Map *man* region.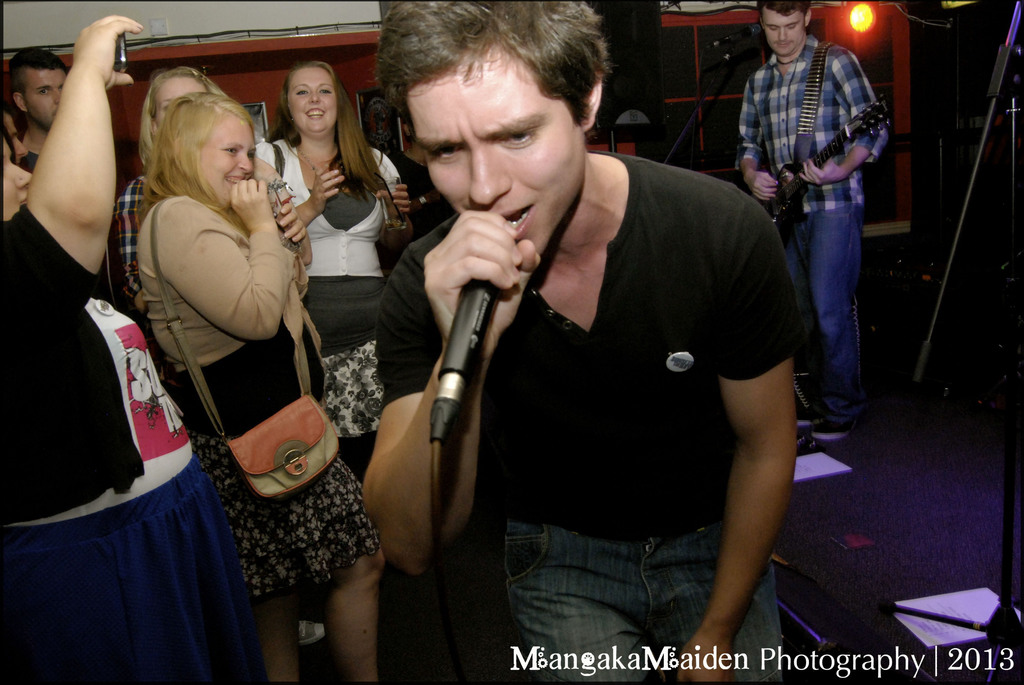
Mapped to [4, 48, 69, 165].
